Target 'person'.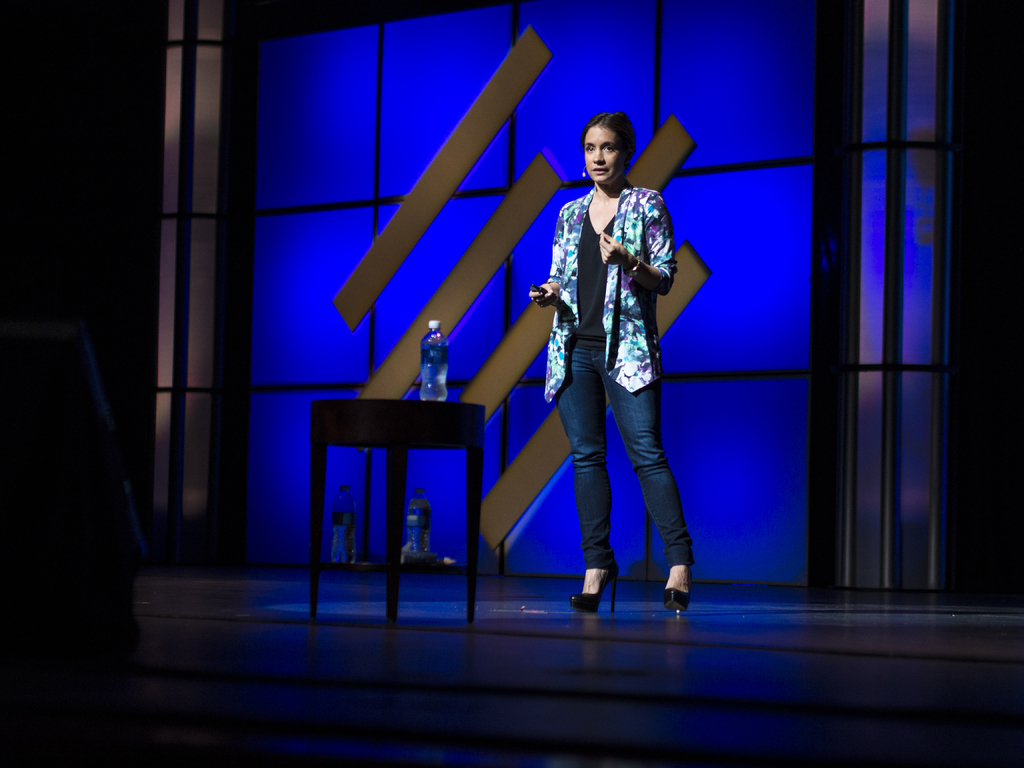
Target region: bbox=(527, 109, 700, 610).
